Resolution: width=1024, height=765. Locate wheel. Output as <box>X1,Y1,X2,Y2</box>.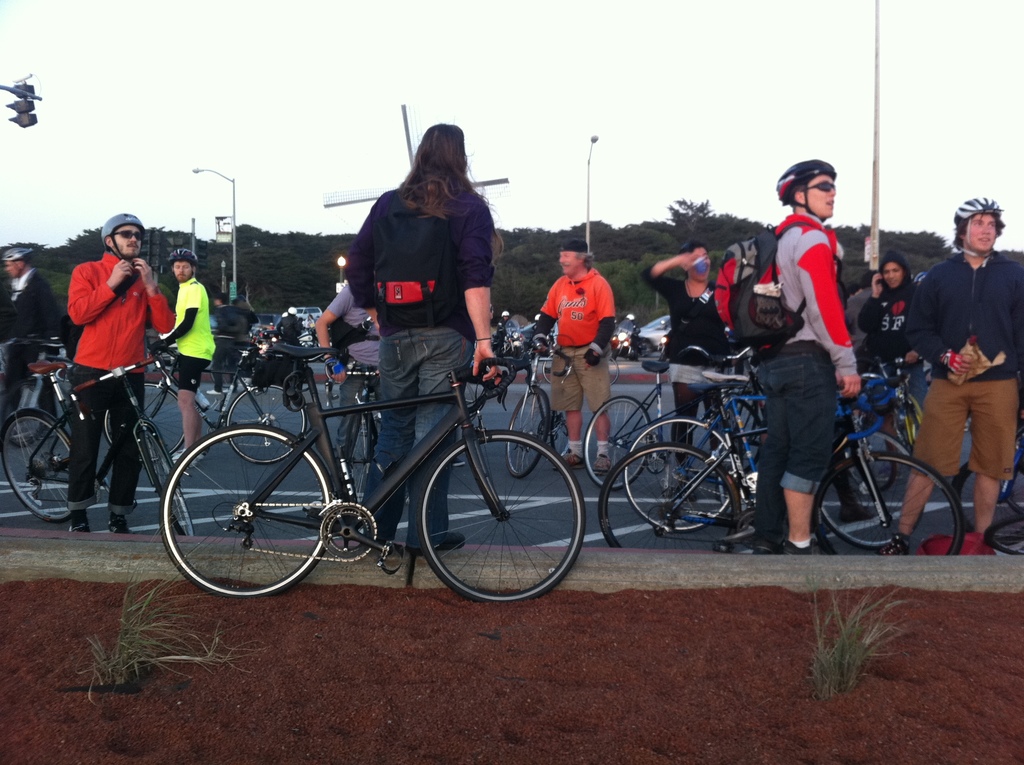
<box>549,408,570,458</box>.
